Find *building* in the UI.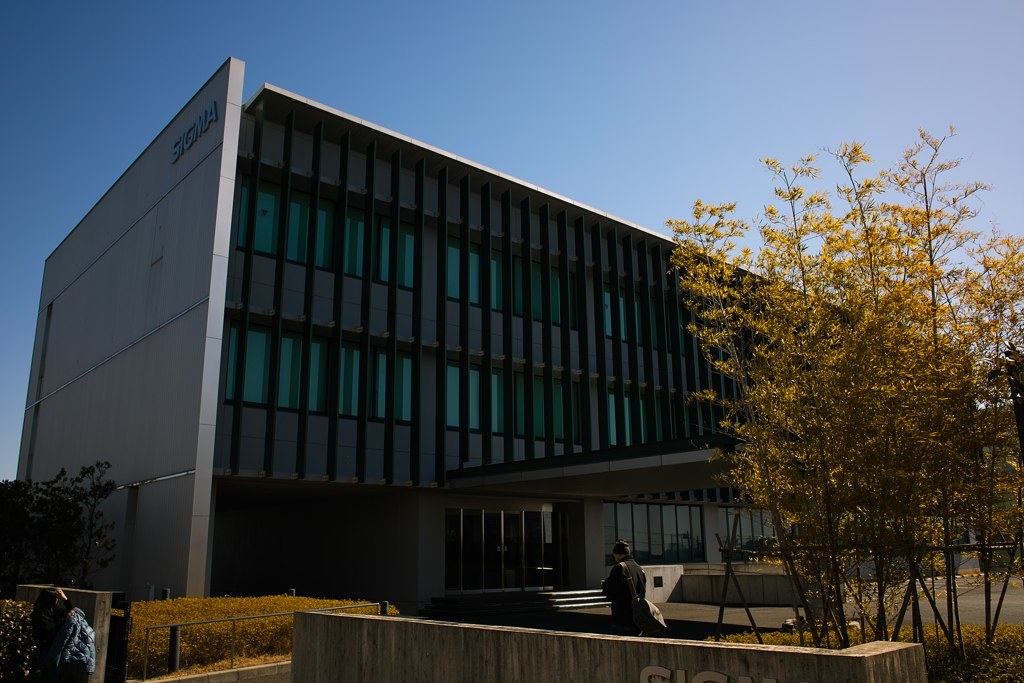
UI element at left=18, top=56, right=852, bottom=610.
